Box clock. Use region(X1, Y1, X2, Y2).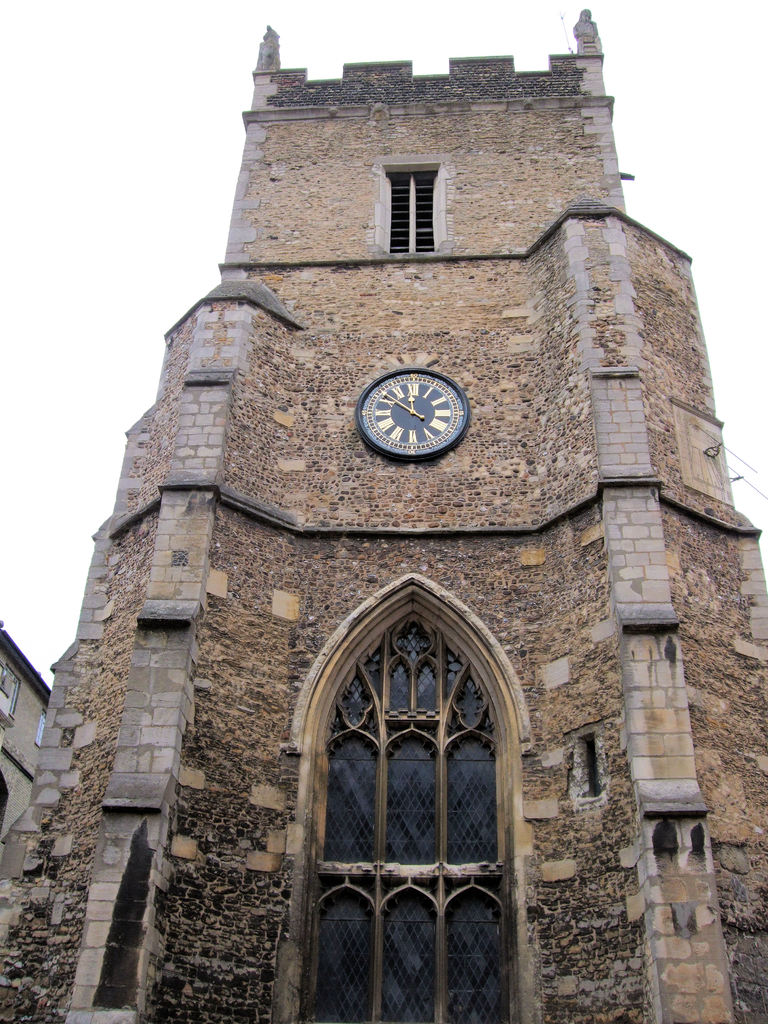
region(353, 362, 478, 467).
